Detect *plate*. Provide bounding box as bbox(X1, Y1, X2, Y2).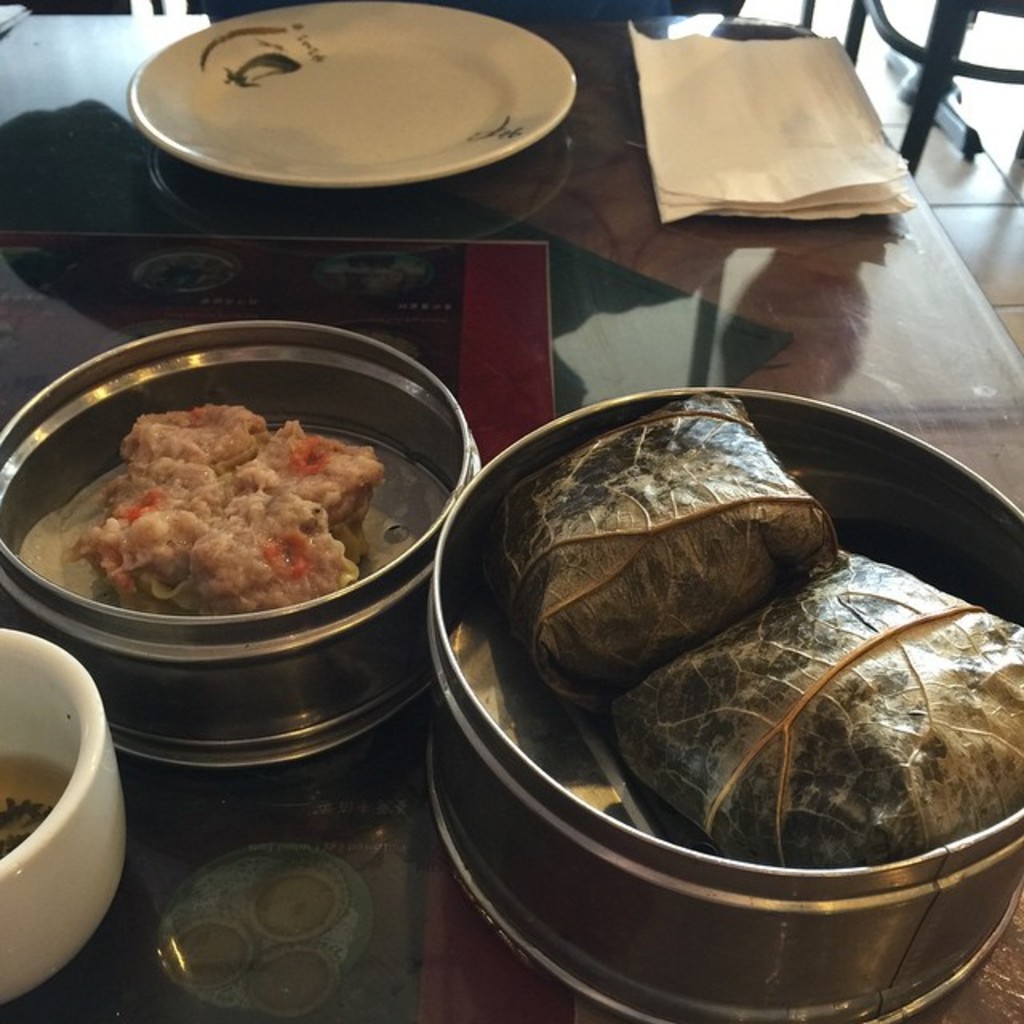
bbox(131, 0, 592, 200).
